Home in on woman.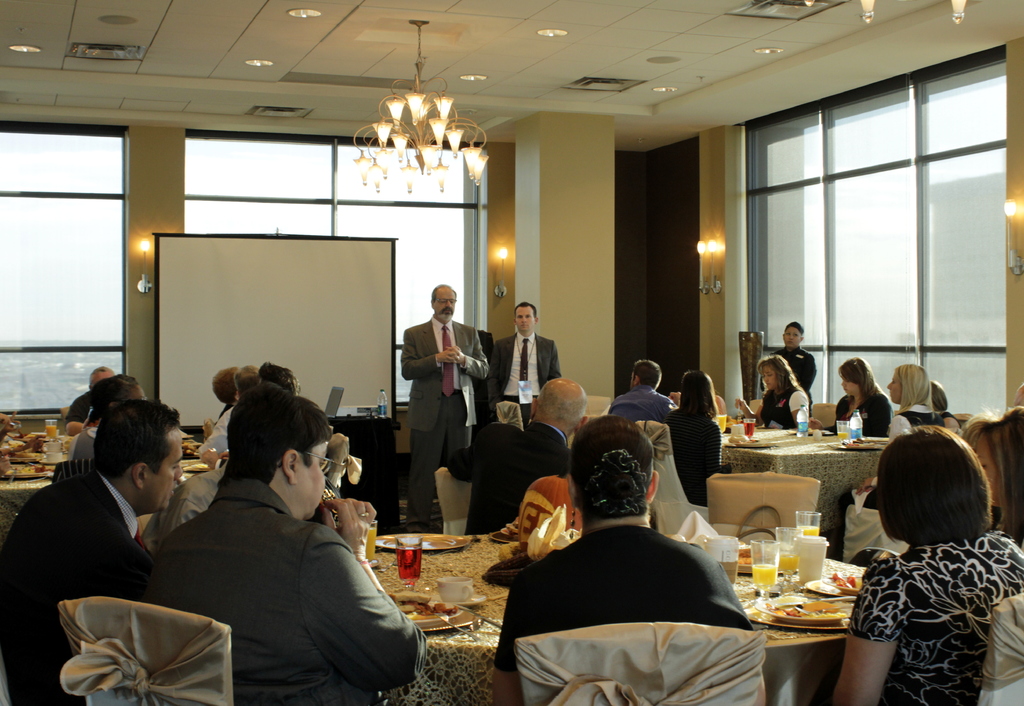
Homed in at [x1=727, y1=345, x2=815, y2=435].
